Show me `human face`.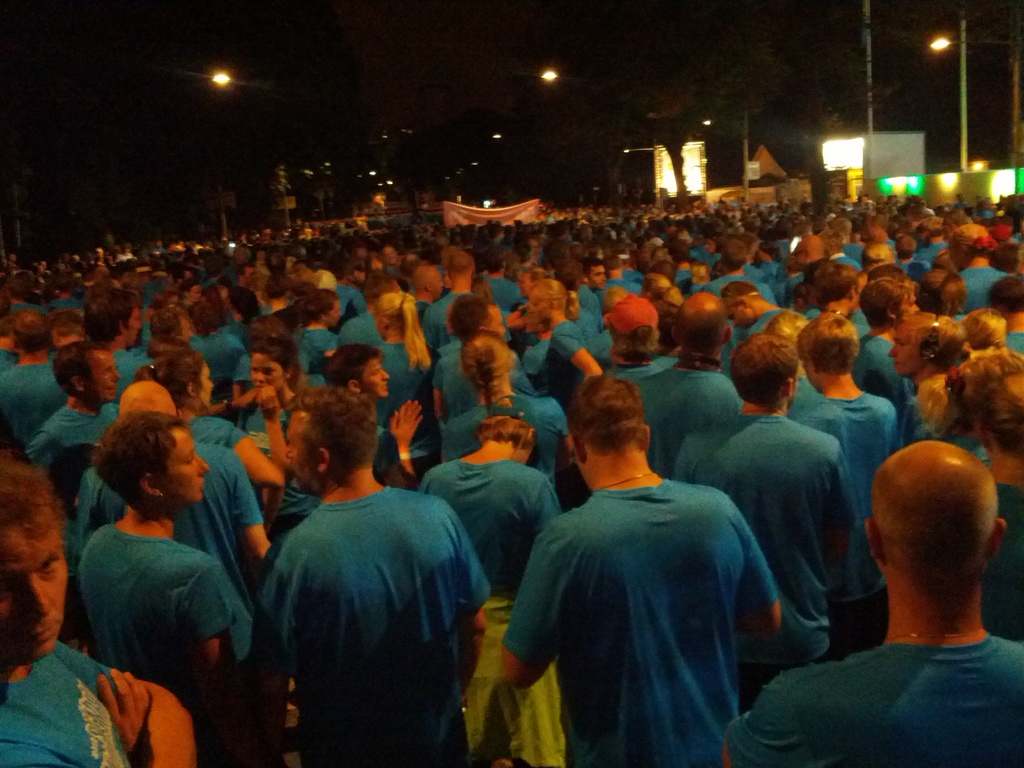
`human face` is here: (x1=166, y1=430, x2=215, y2=500).
